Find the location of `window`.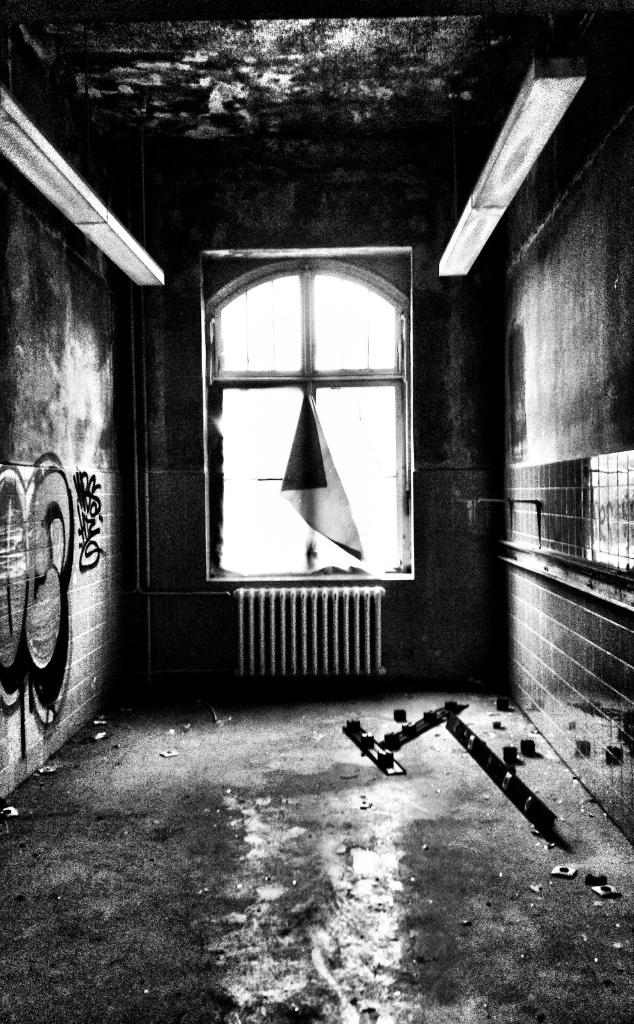
Location: [207, 253, 421, 591].
